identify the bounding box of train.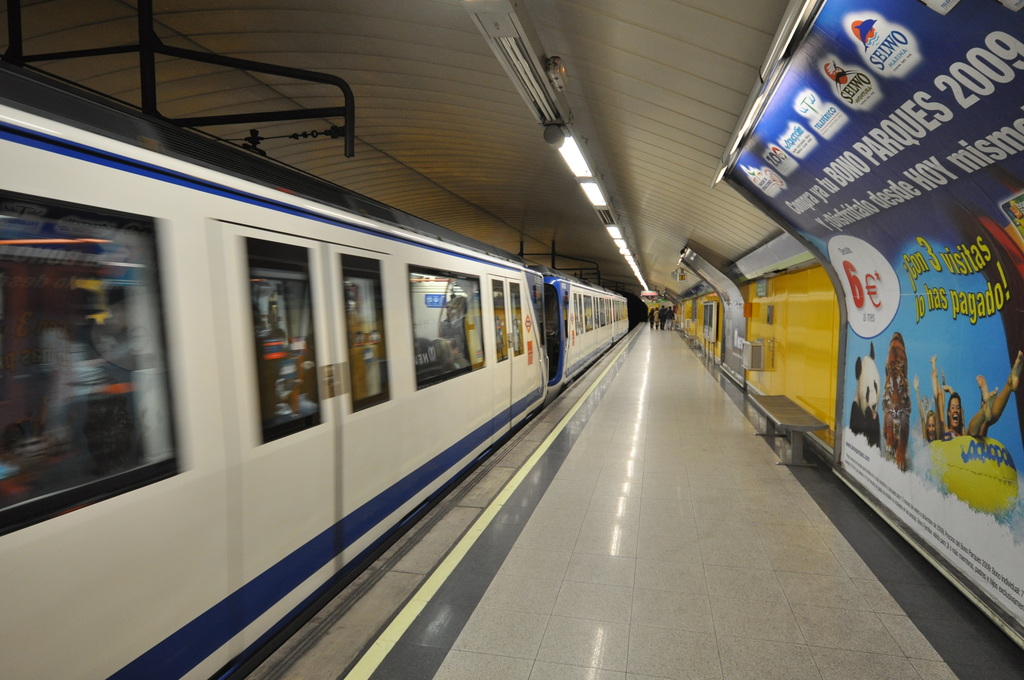
bbox(0, 65, 627, 679).
